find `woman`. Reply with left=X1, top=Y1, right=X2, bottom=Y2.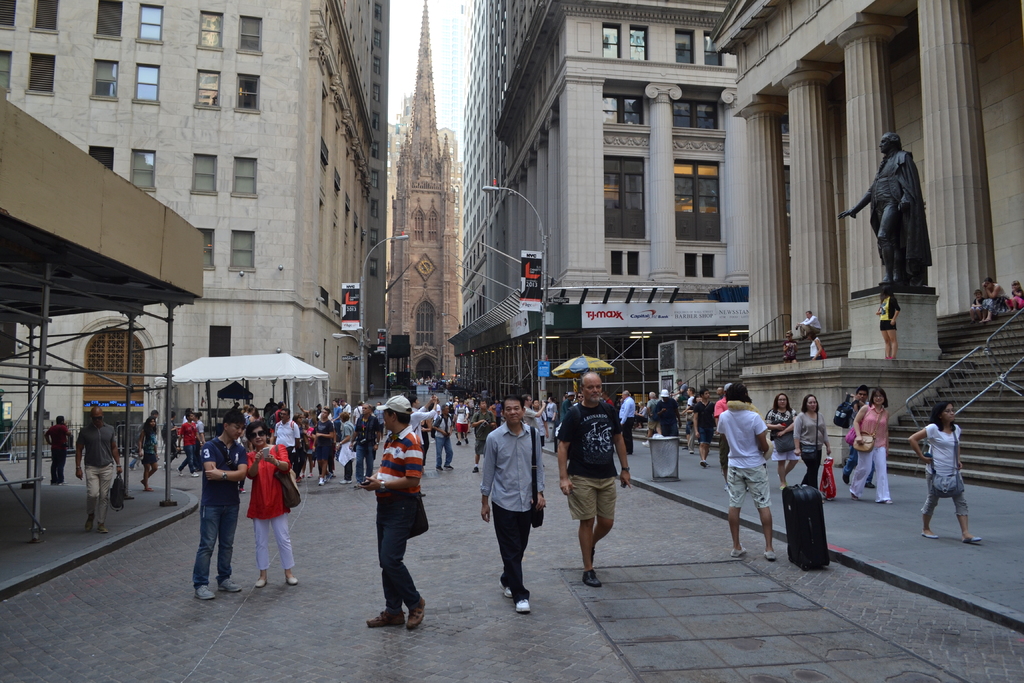
left=544, top=397, right=556, bottom=420.
